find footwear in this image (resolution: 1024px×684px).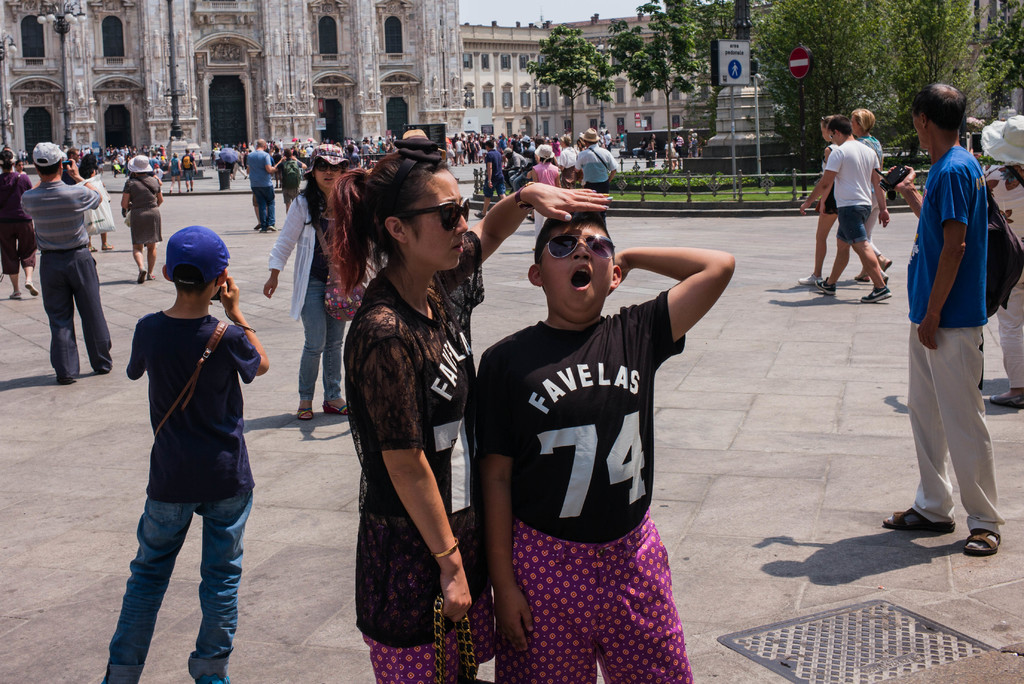
[298,407,316,421].
